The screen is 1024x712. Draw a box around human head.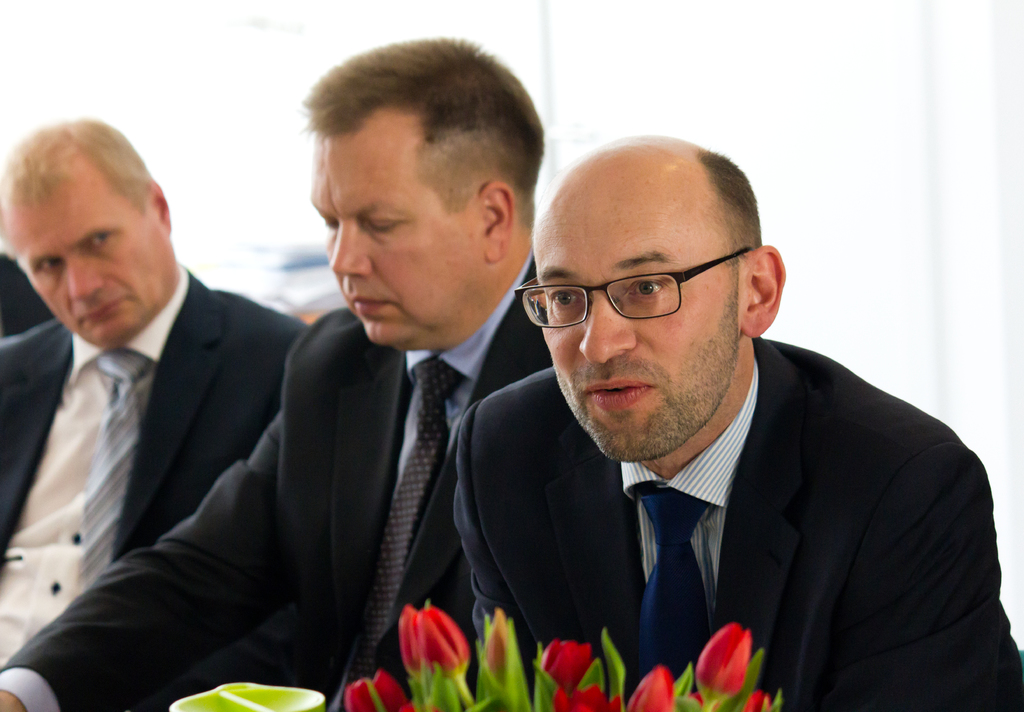
0, 118, 168, 337.
